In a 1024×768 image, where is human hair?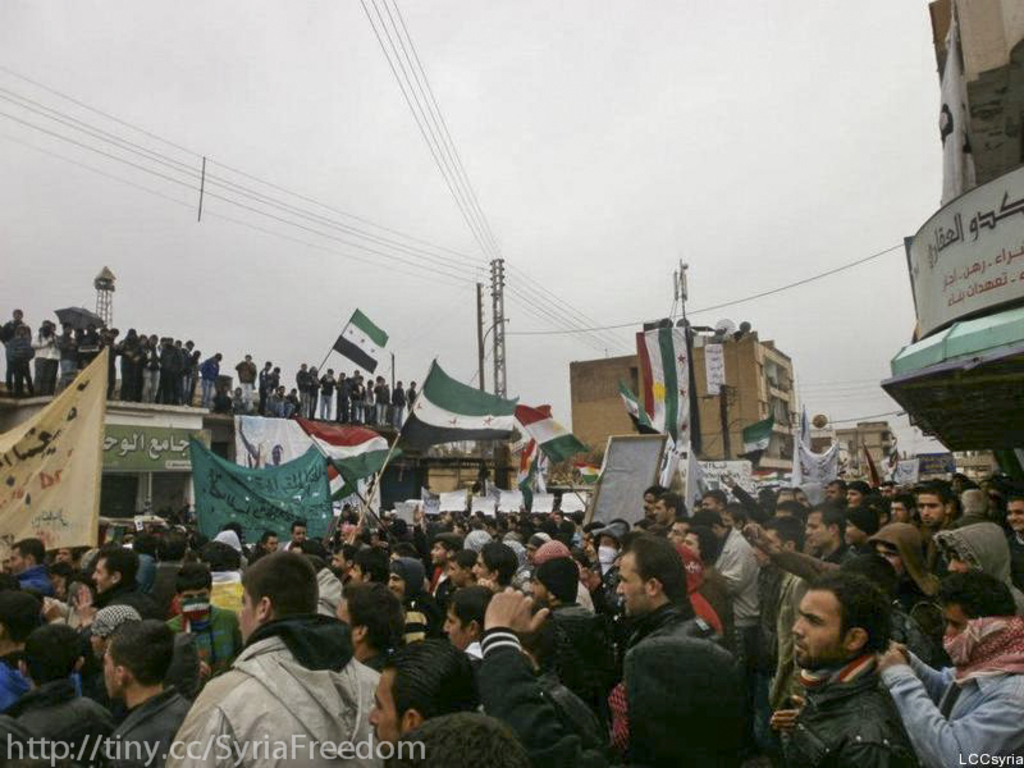
[x1=786, y1=570, x2=886, y2=667].
